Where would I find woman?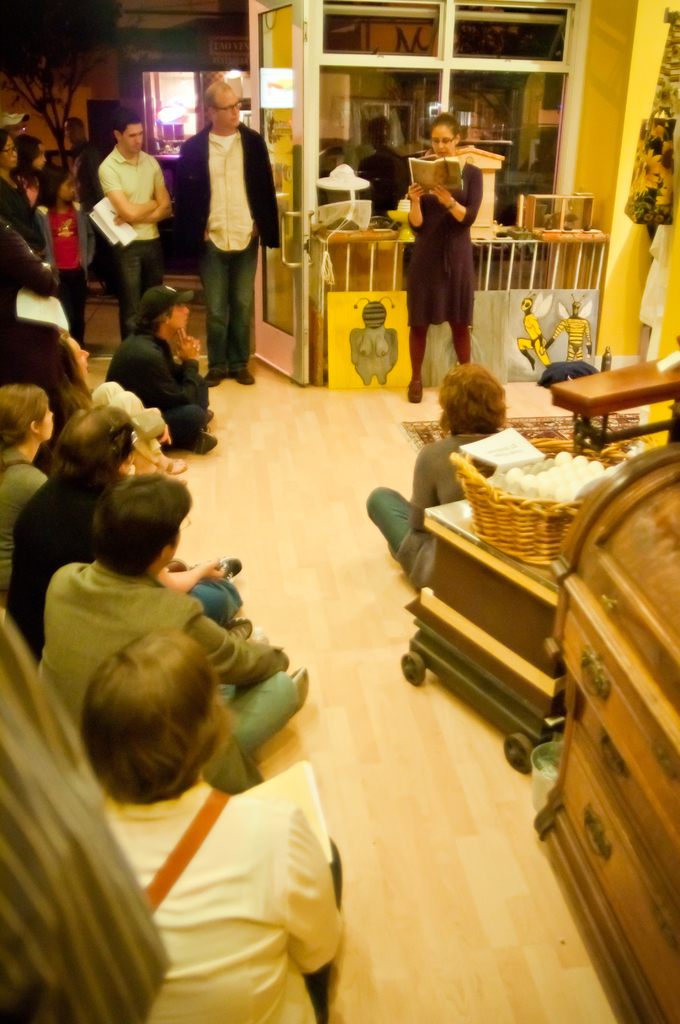
At Rect(6, 403, 245, 625).
